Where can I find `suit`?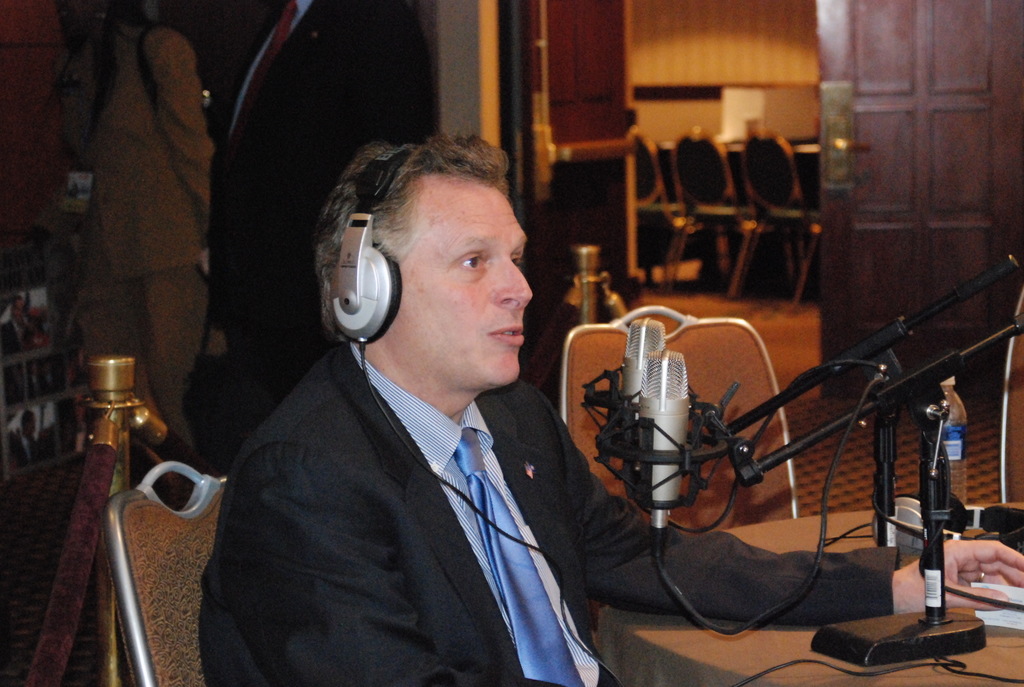
You can find it at bbox=(47, 15, 218, 450).
